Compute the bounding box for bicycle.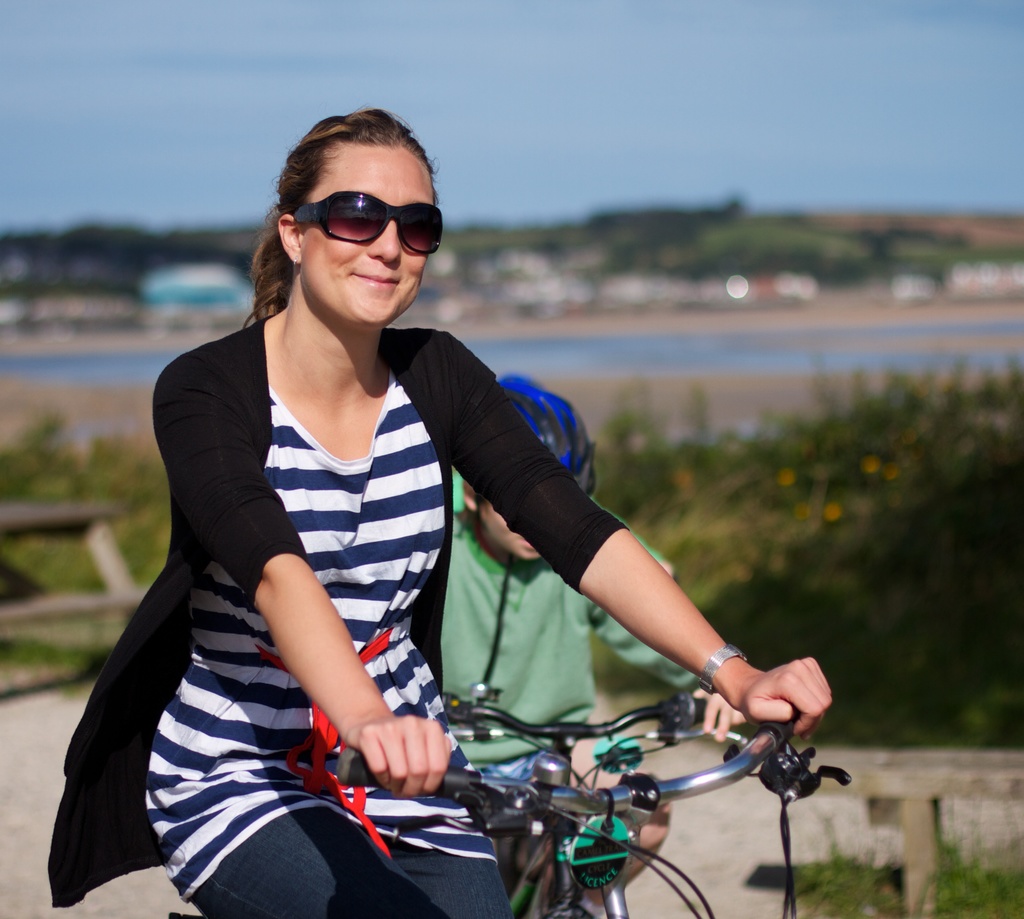
BBox(166, 745, 849, 918).
